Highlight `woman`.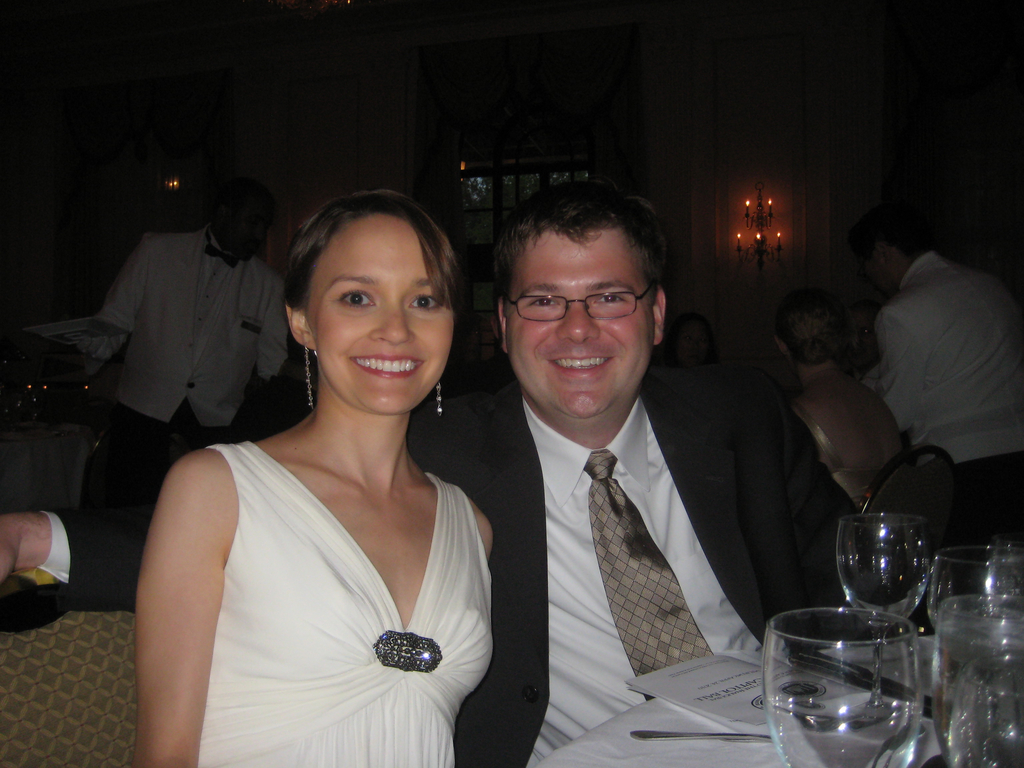
Highlighted region: [x1=657, y1=312, x2=719, y2=364].
